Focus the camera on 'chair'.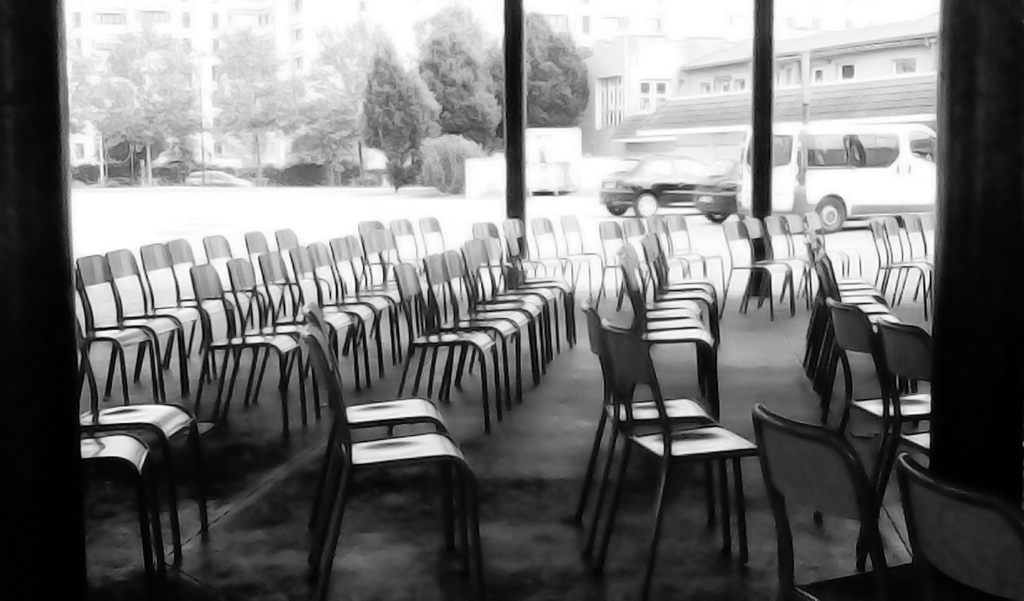
Focus region: x1=79 y1=434 x2=164 y2=600.
